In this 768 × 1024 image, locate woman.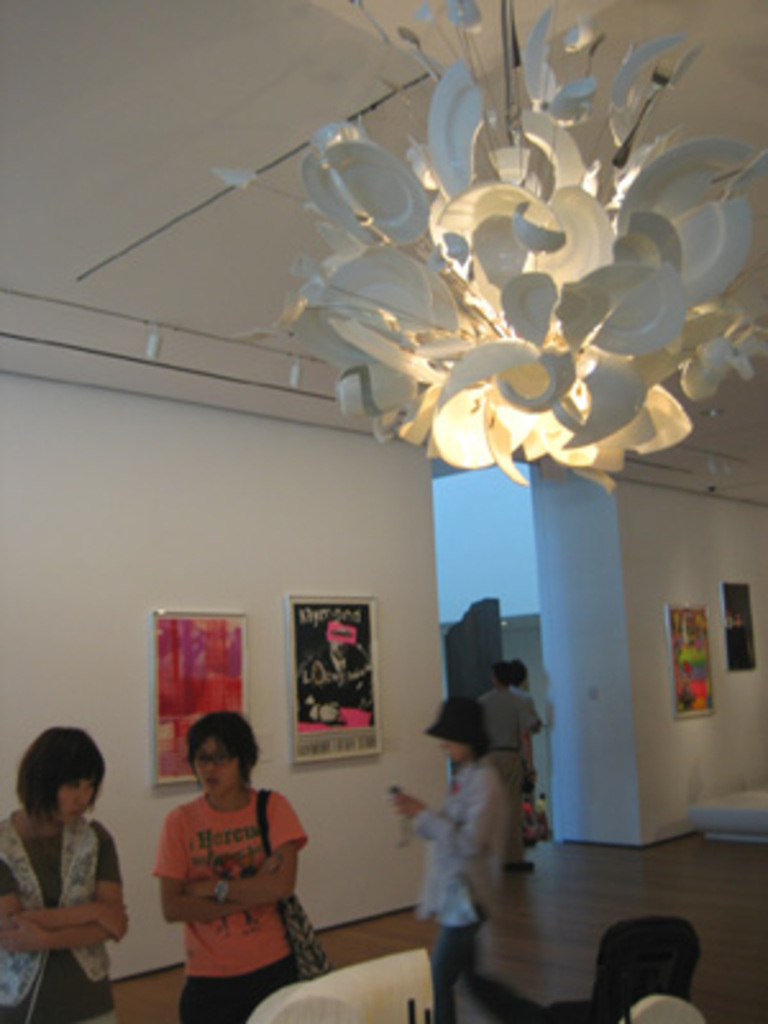
Bounding box: 384:701:561:1021.
